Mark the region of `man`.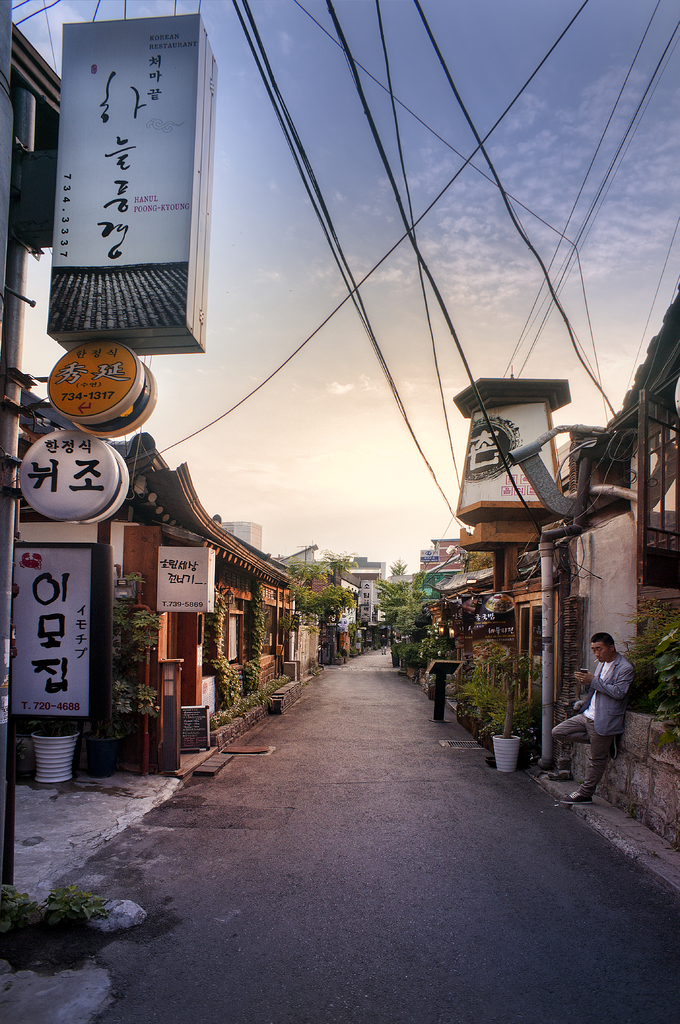
Region: bbox=[579, 624, 641, 785].
